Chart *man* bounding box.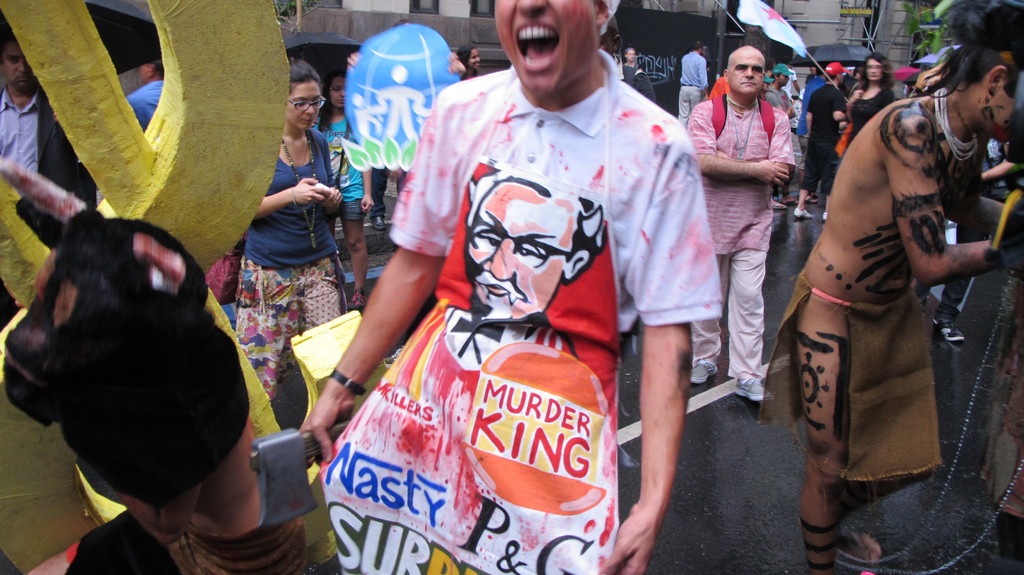
Charted: x1=846, y1=69, x2=862, y2=93.
